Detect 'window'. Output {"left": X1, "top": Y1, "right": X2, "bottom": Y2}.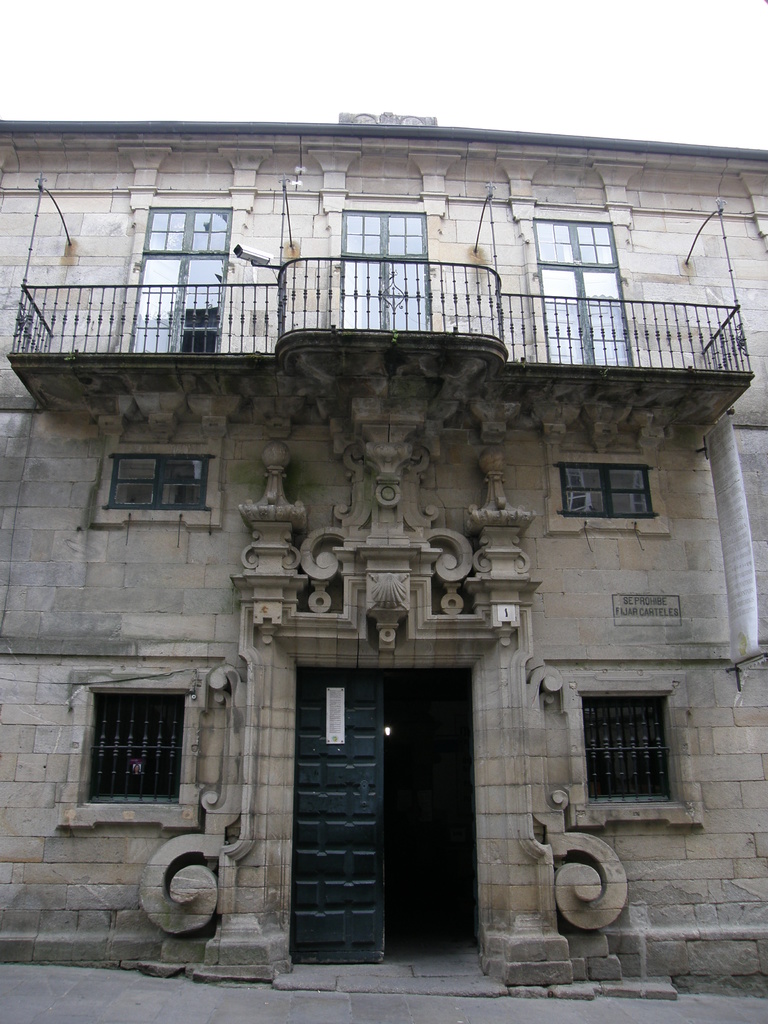
{"left": 559, "top": 467, "right": 653, "bottom": 521}.
